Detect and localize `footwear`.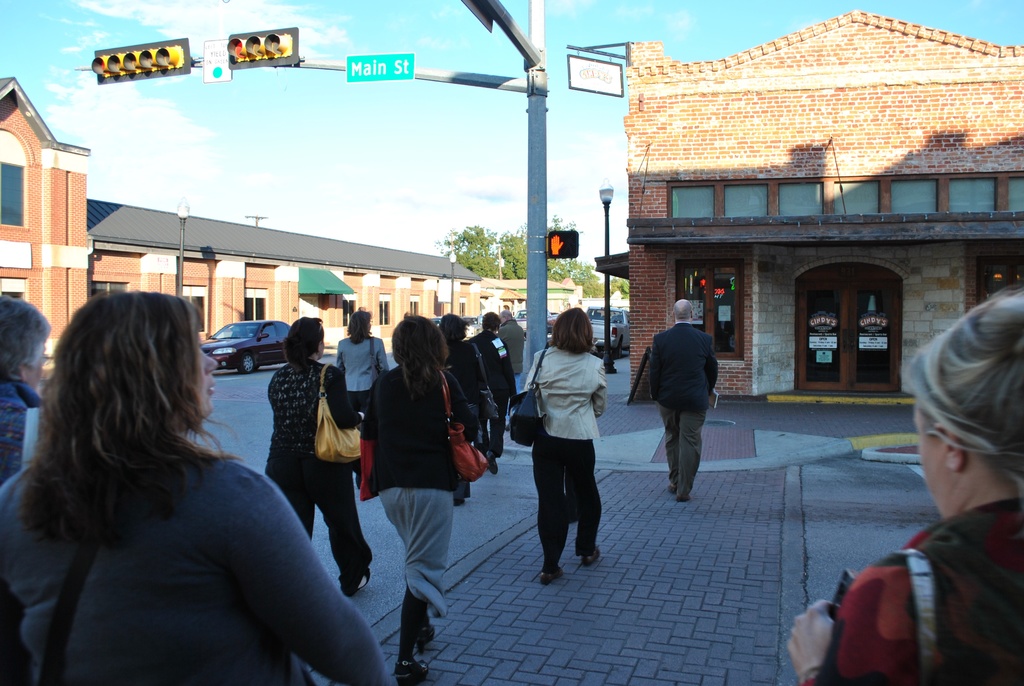
Localized at {"left": 676, "top": 496, "right": 691, "bottom": 503}.
